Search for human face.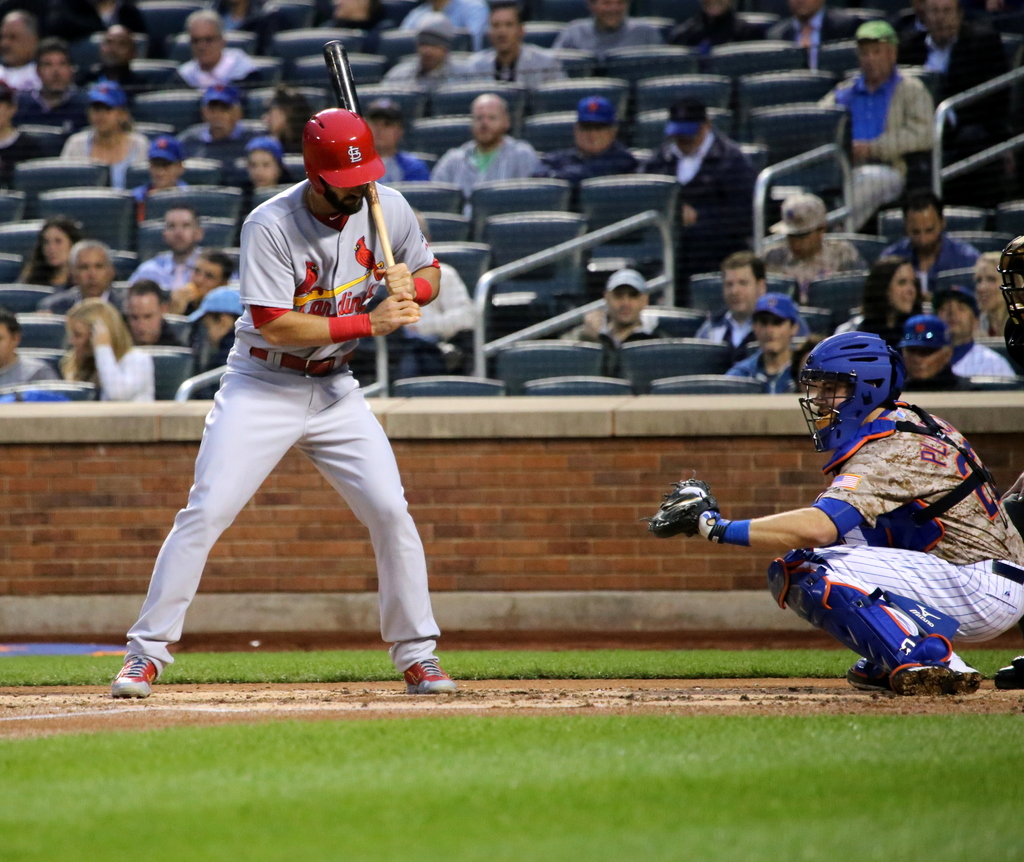
Found at <box>611,290,655,323</box>.
